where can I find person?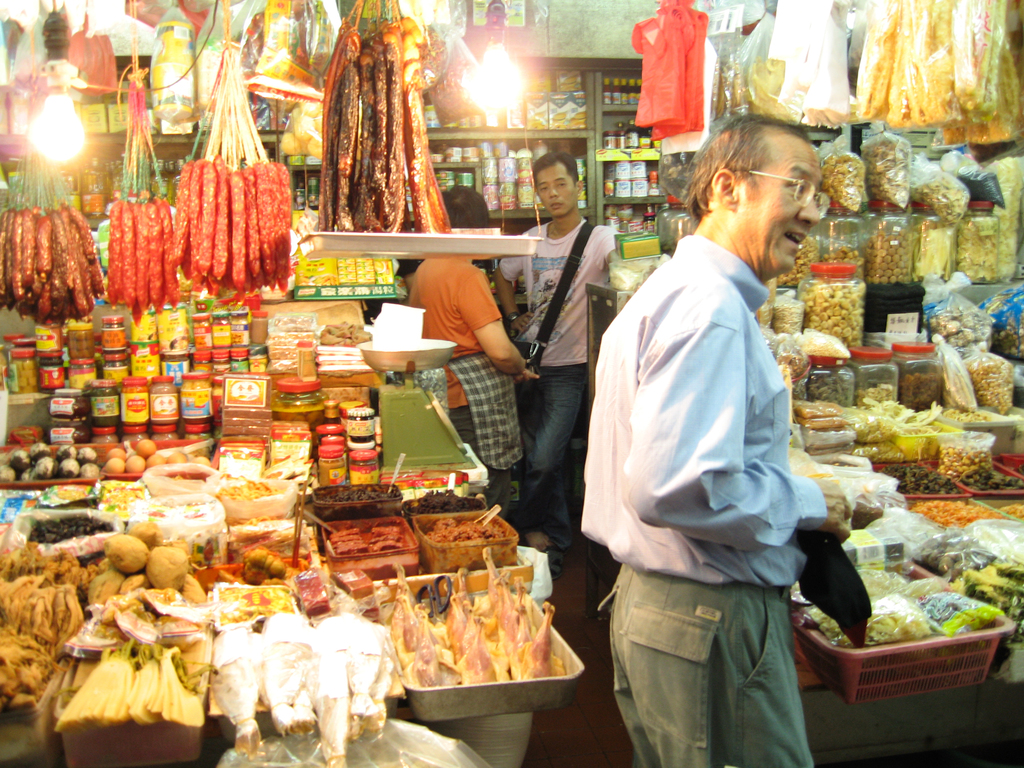
You can find it at 401,182,539,519.
